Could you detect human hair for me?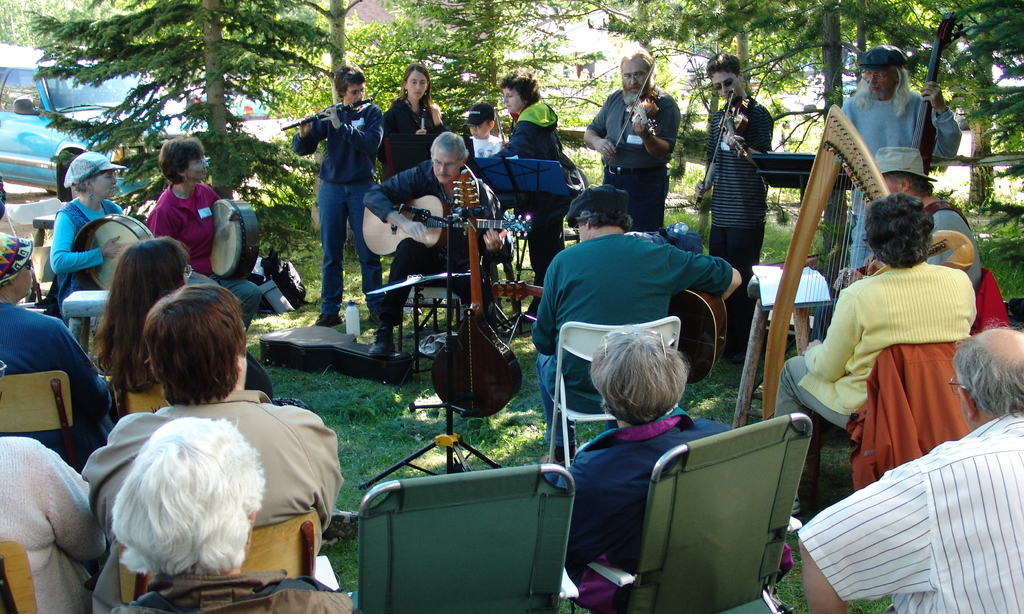
Detection result: bbox(335, 65, 365, 101).
